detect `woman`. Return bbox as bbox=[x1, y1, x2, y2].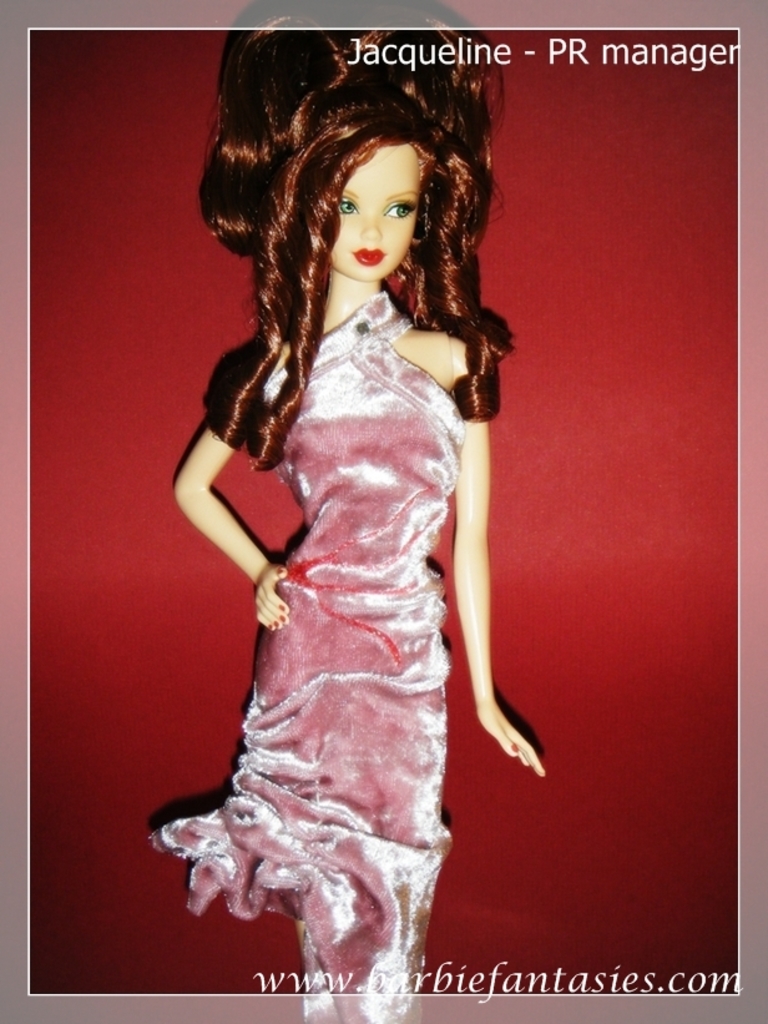
bbox=[151, 0, 555, 1023].
